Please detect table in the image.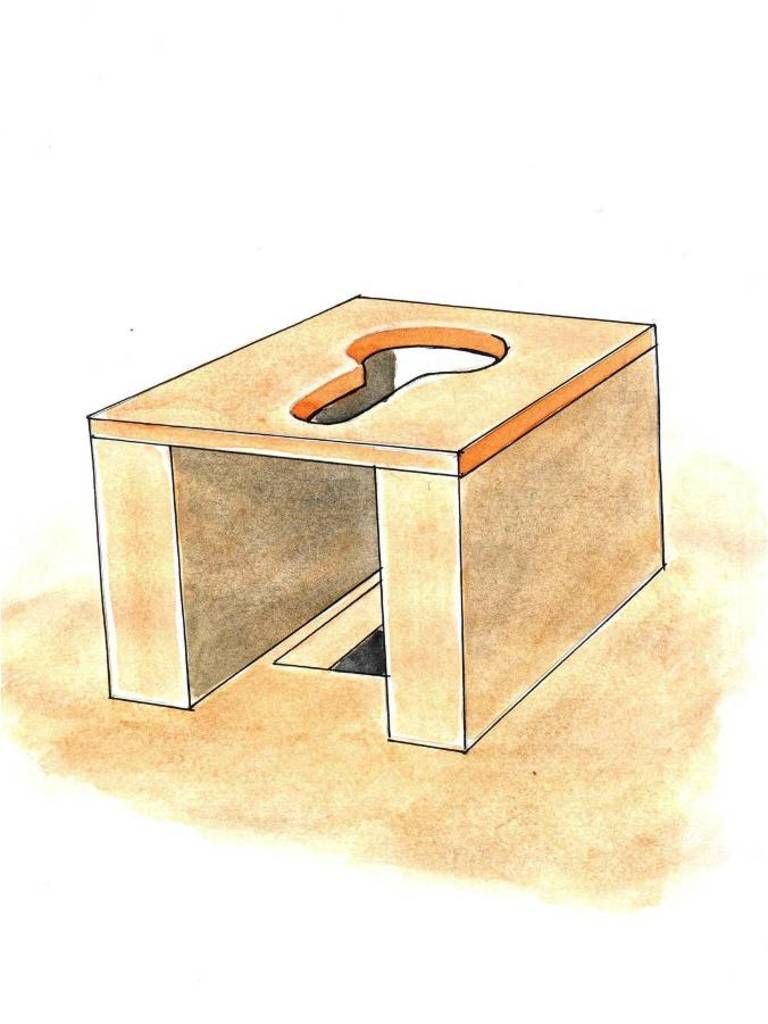
<bbox>147, 263, 663, 784</bbox>.
